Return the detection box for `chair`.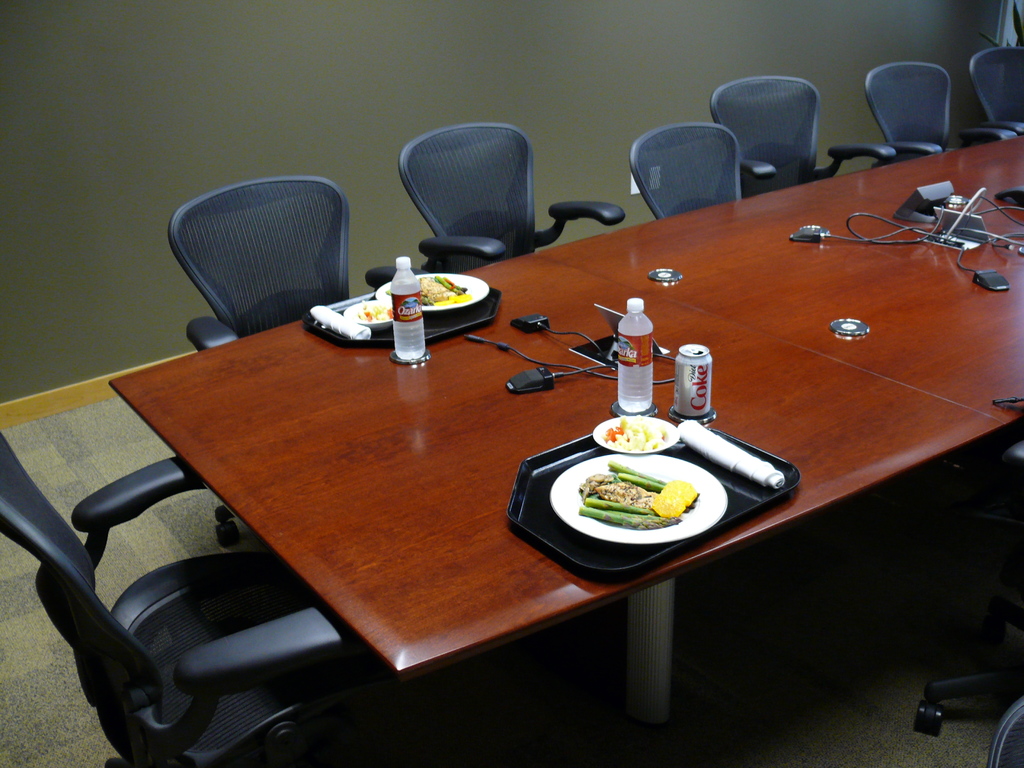
<bbox>969, 47, 1023, 139</bbox>.
